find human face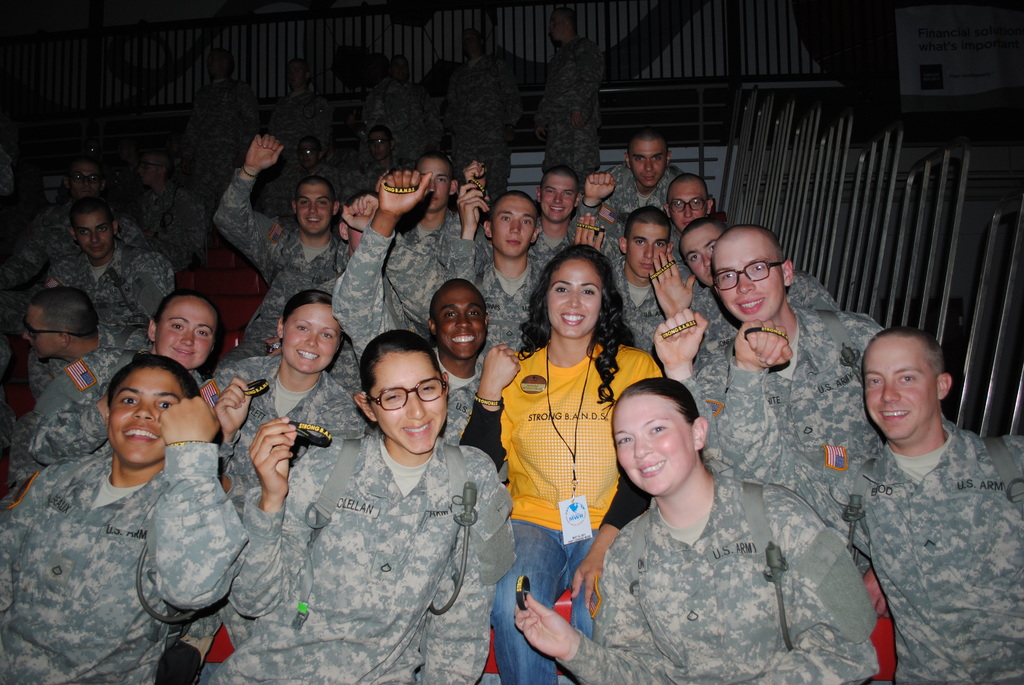
(627,140,666,186)
